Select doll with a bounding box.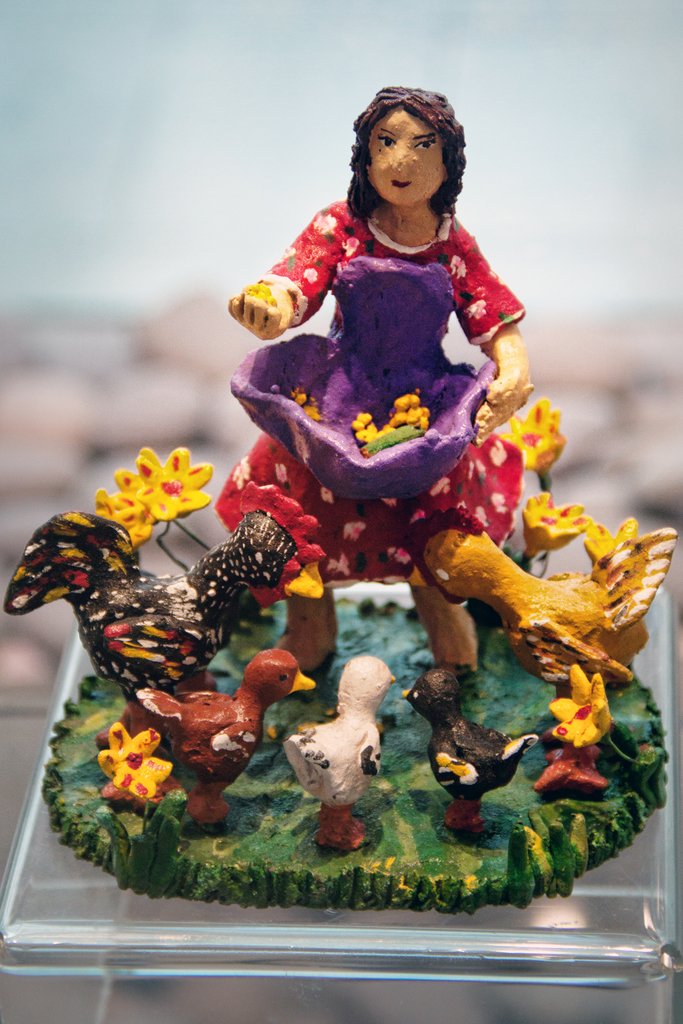
rect(220, 116, 556, 658).
